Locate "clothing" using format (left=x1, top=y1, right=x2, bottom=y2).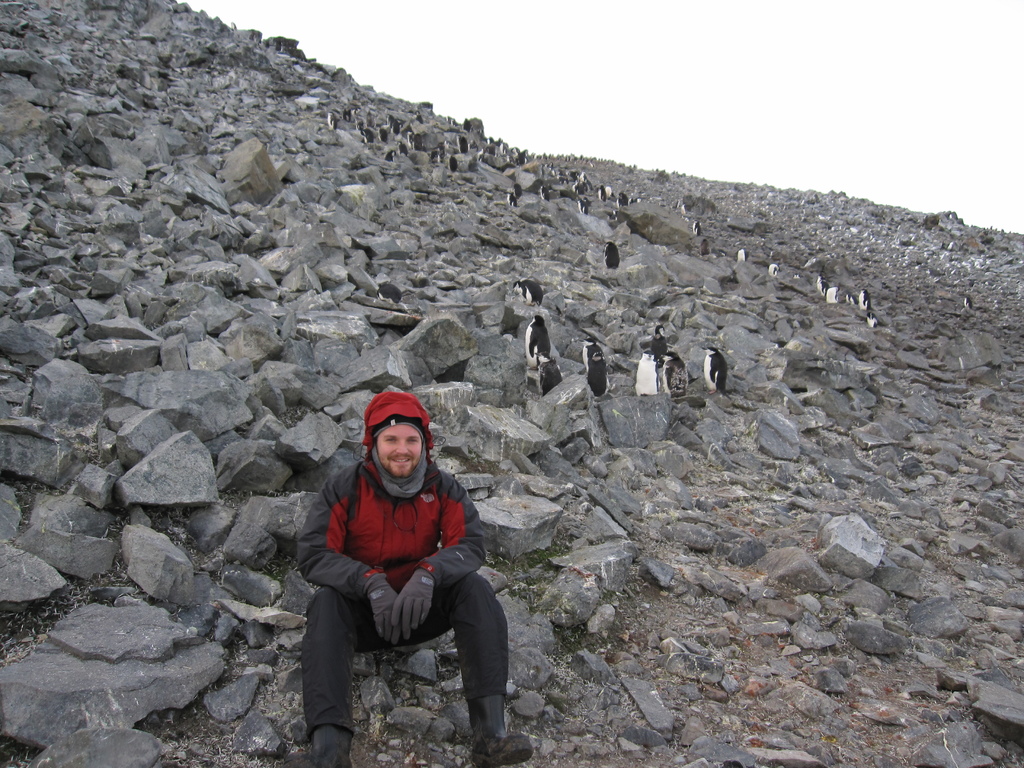
(left=292, top=441, right=505, bottom=700).
